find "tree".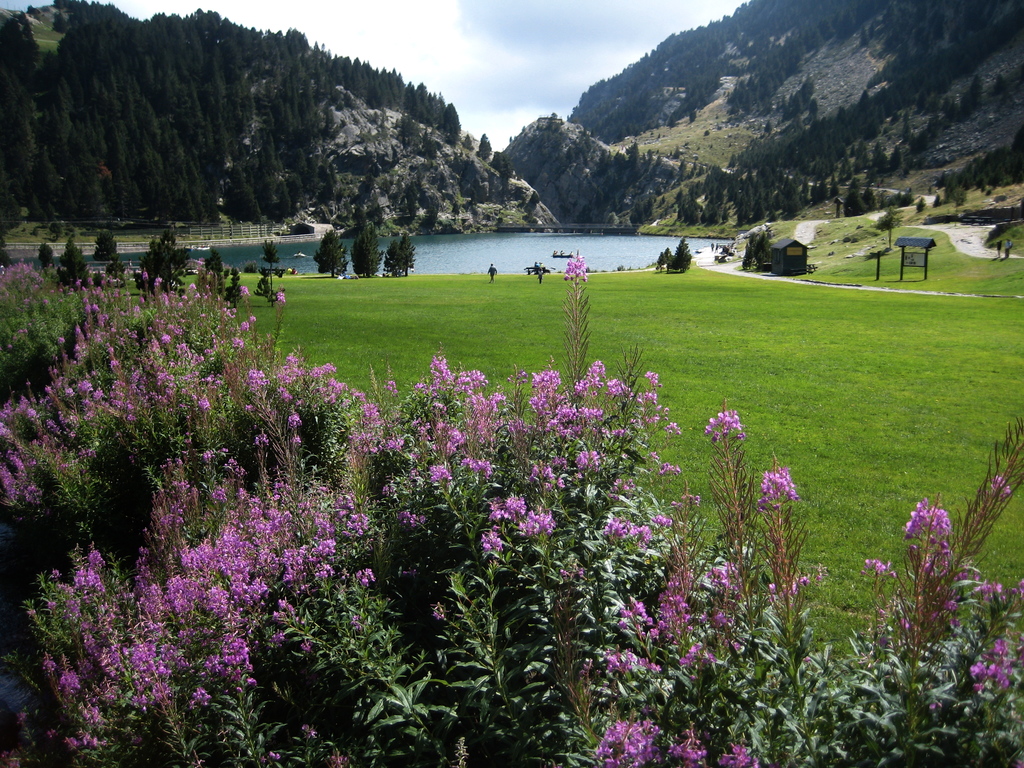
x1=263, y1=241, x2=283, y2=266.
